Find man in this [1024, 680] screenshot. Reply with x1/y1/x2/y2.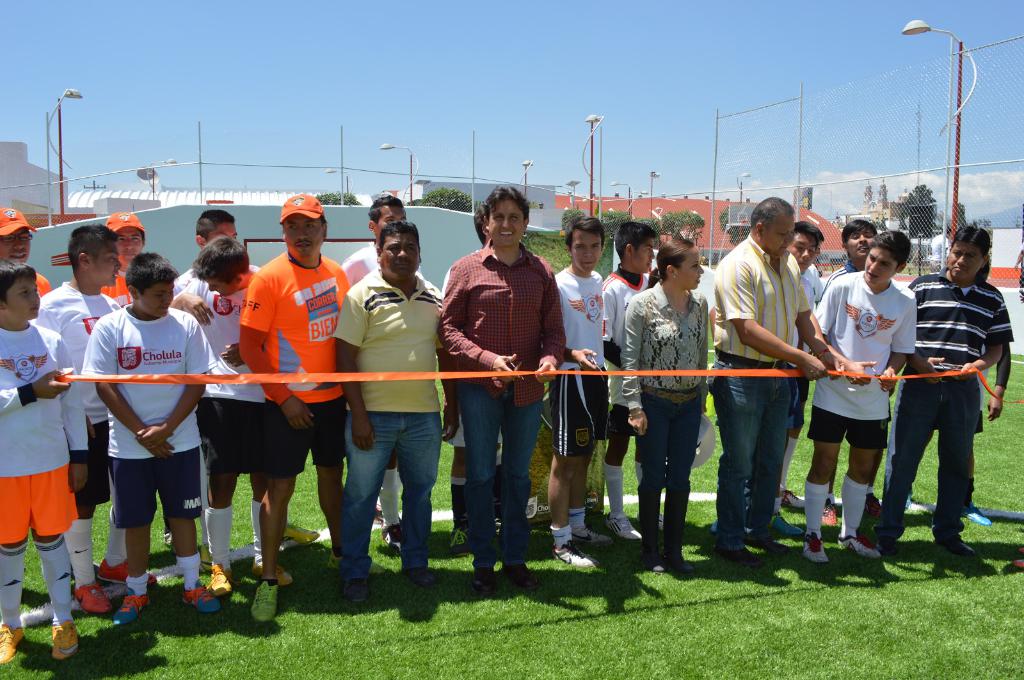
333/221/440/592.
